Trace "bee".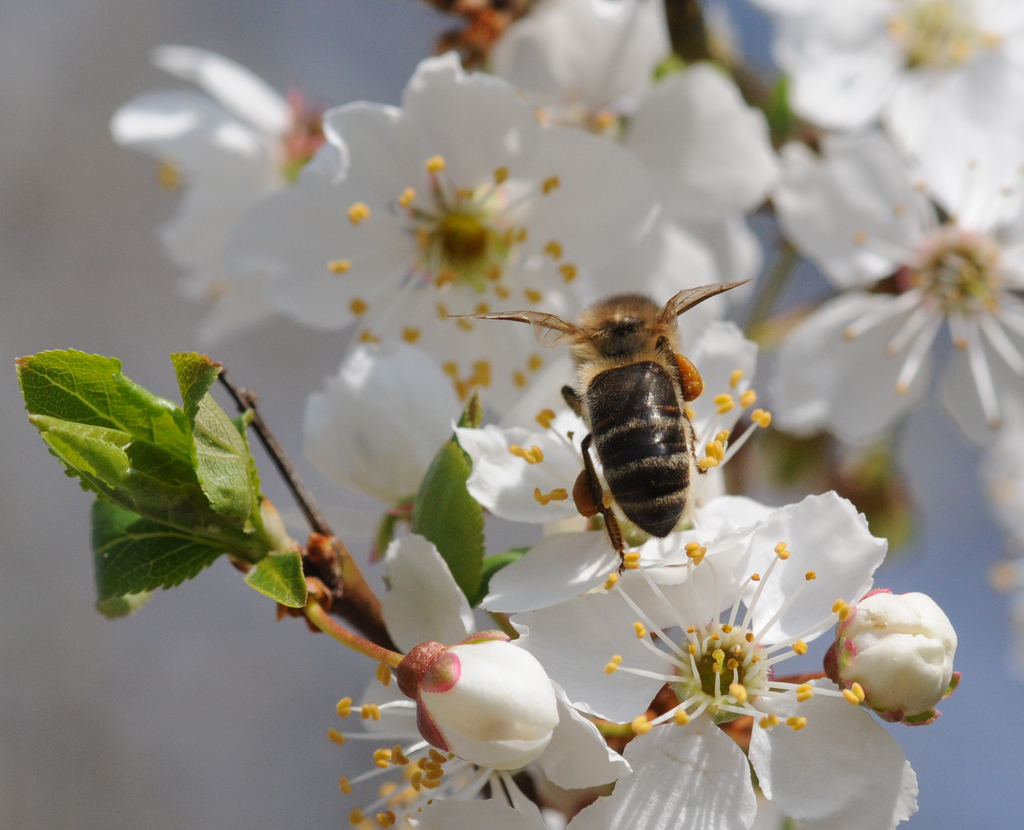
Traced to 472 258 776 585.
